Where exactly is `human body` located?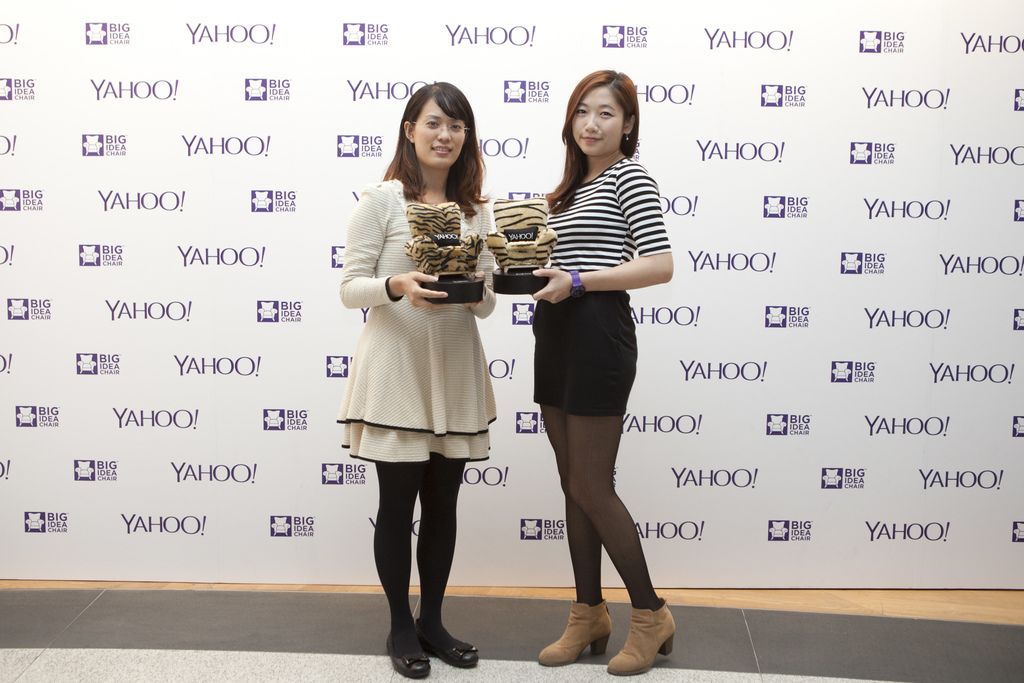
Its bounding box is x1=339 y1=175 x2=495 y2=678.
